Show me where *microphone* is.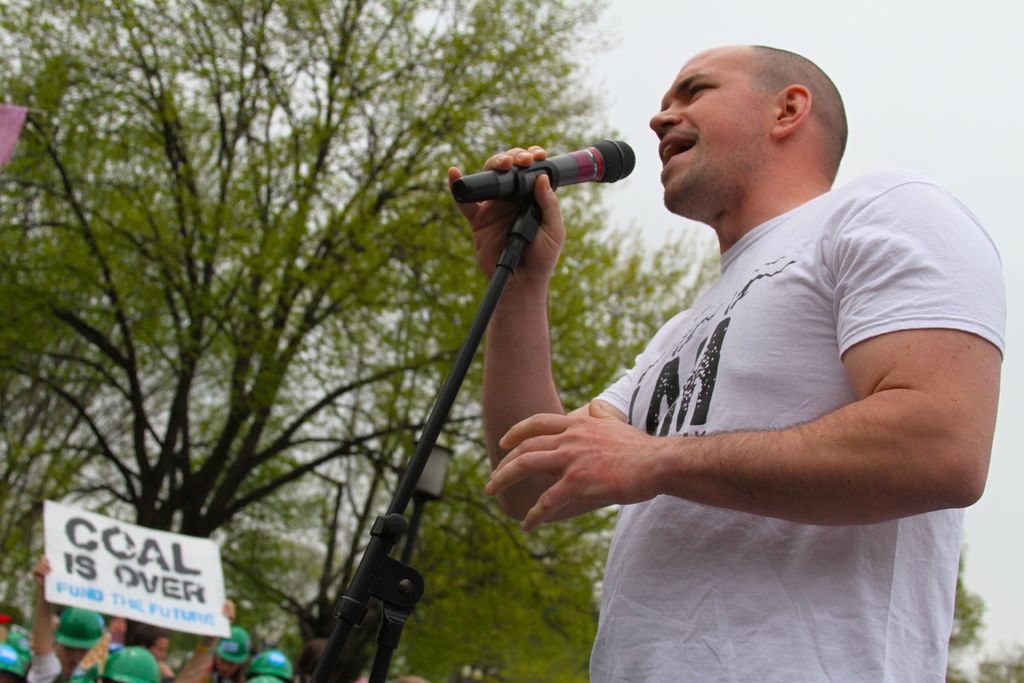
*microphone* is at x1=454 y1=131 x2=645 y2=210.
